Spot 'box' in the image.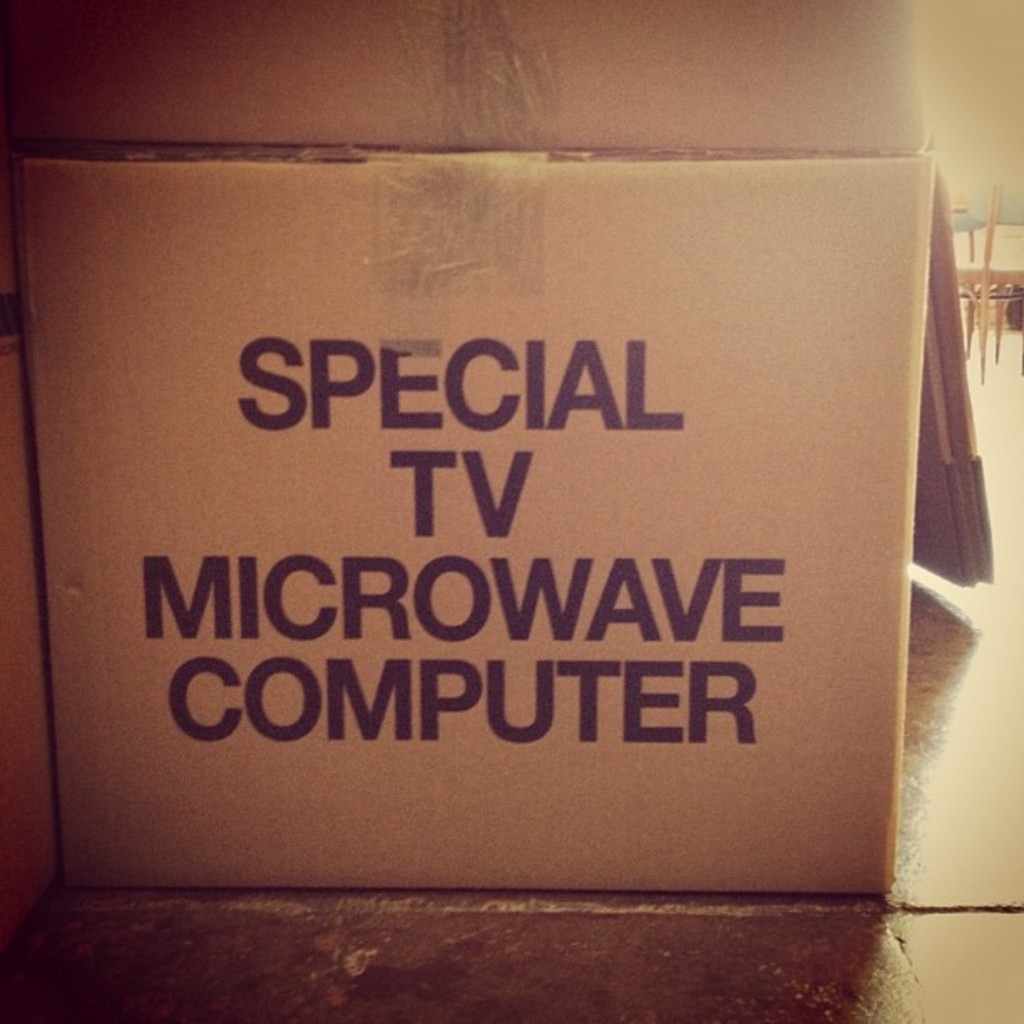
'box' found at left=0, top=164, right=28, bottom=303.
